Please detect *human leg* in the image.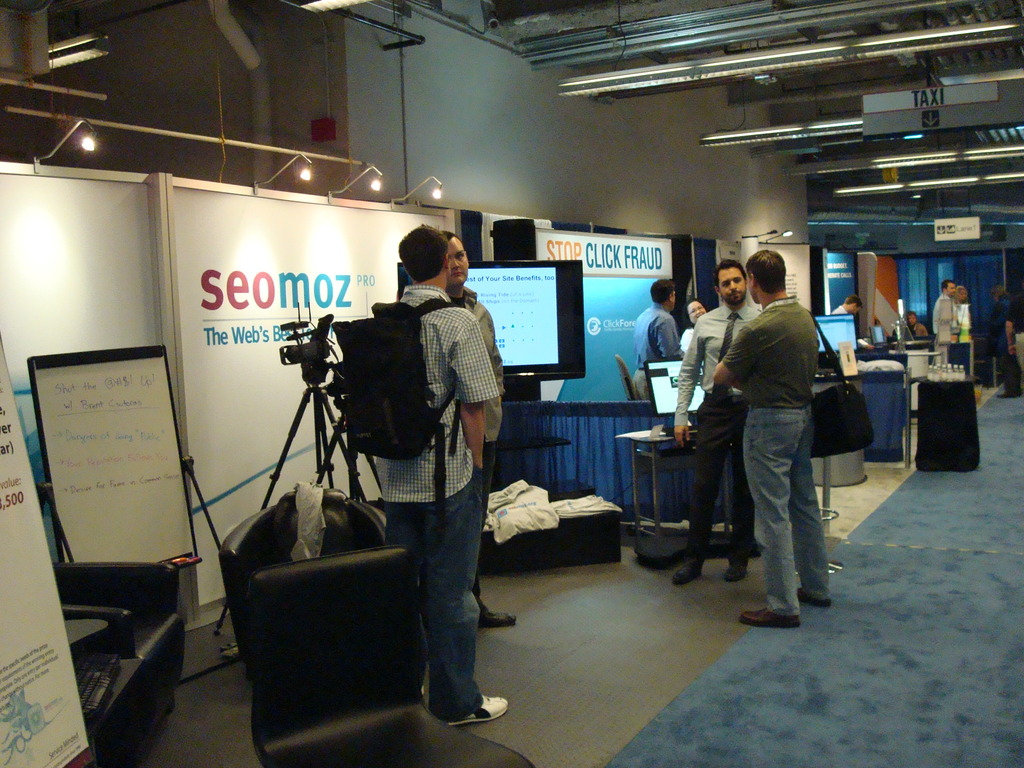
<box>800,402,831,607</box>.
